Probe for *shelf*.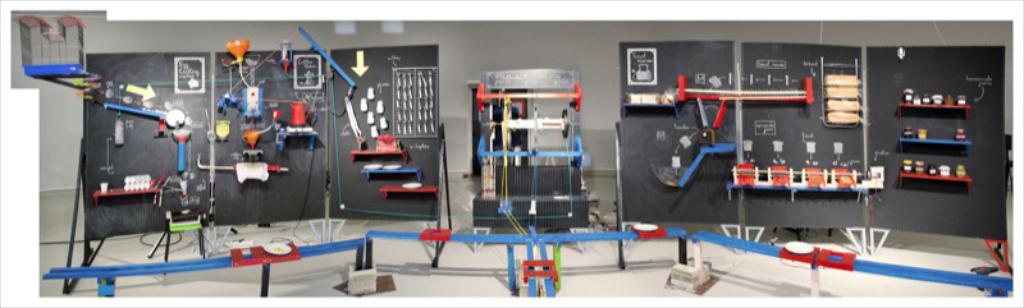
Probe result: <bbox>353, 146, 407, 155</bbox>.
